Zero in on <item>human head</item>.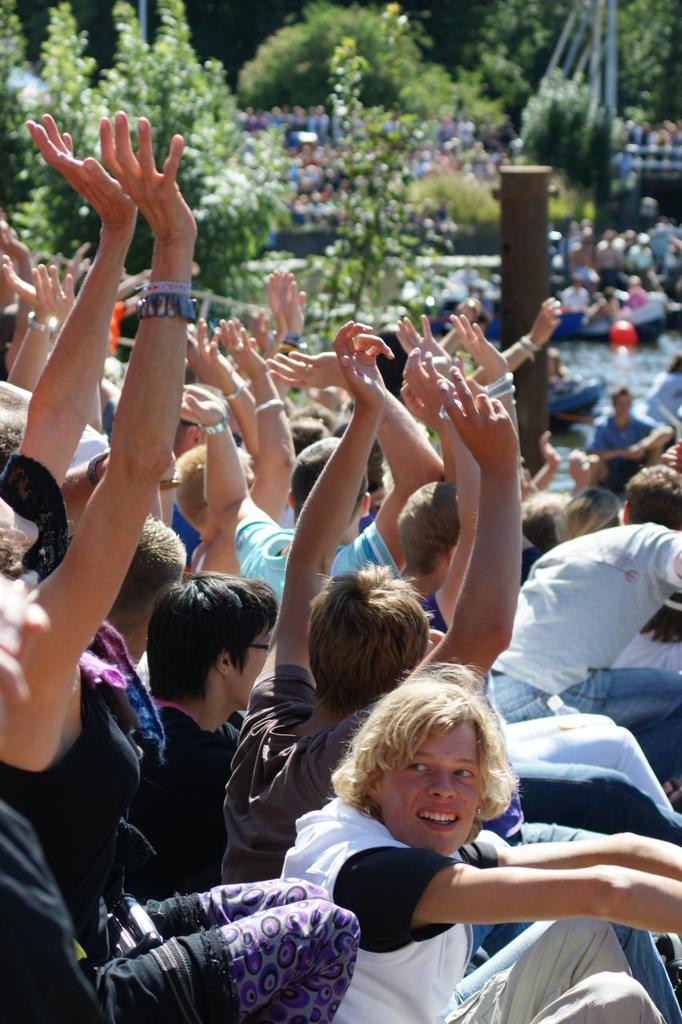
Zeroed in: select_region(622, 458, 681, 526).
